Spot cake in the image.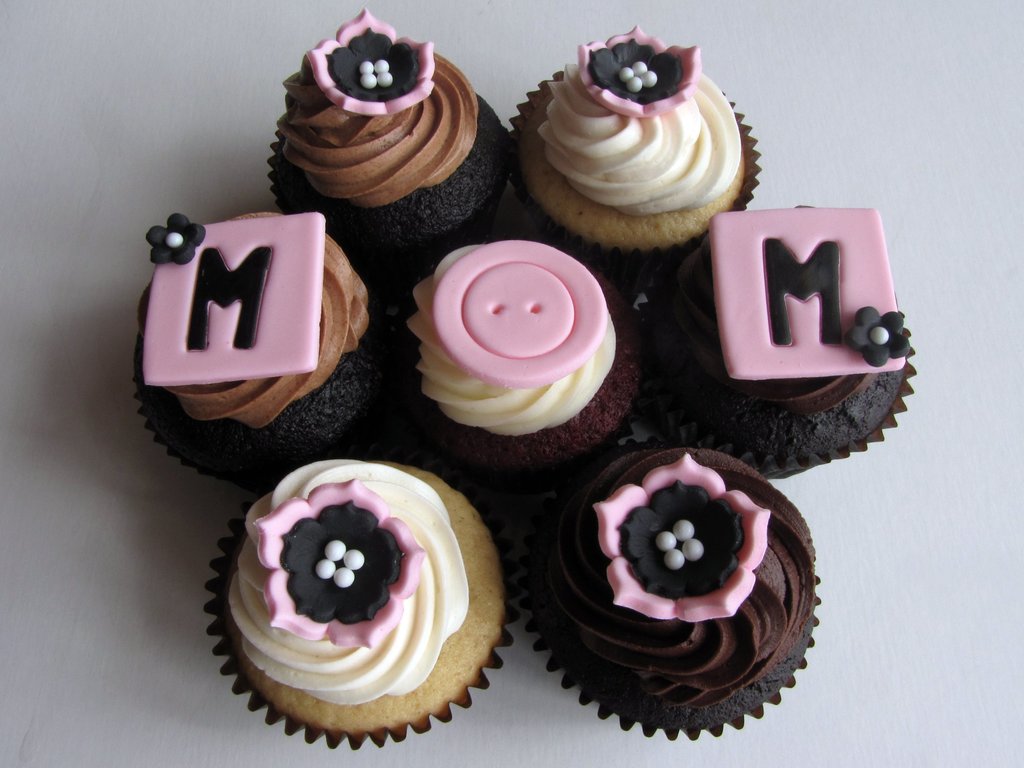
cake found at 390, 230, 629, 472.
